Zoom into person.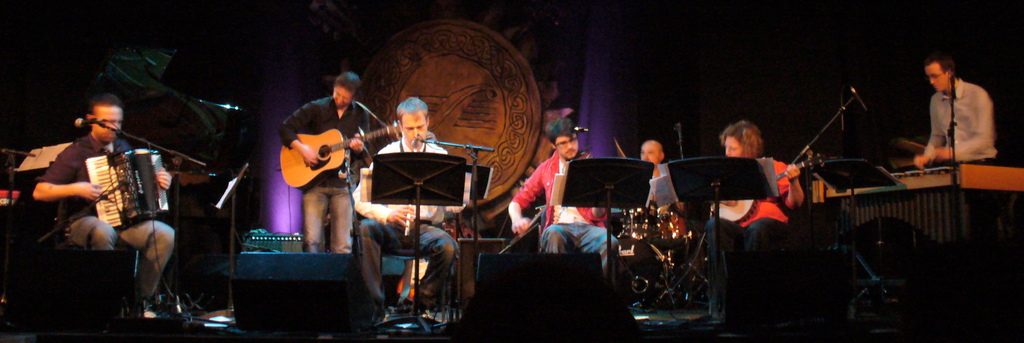
Zoom target: BBox(634, 131, 692, 290).
